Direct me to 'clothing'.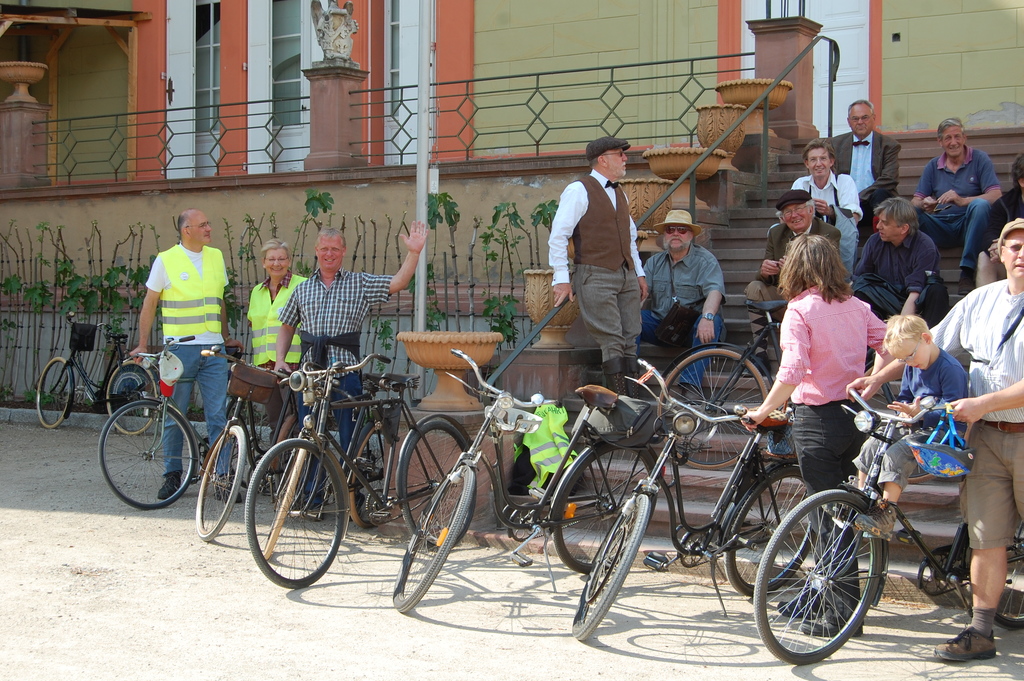
Direction: x1=959, y1=427, x2=1023, y2=550.
